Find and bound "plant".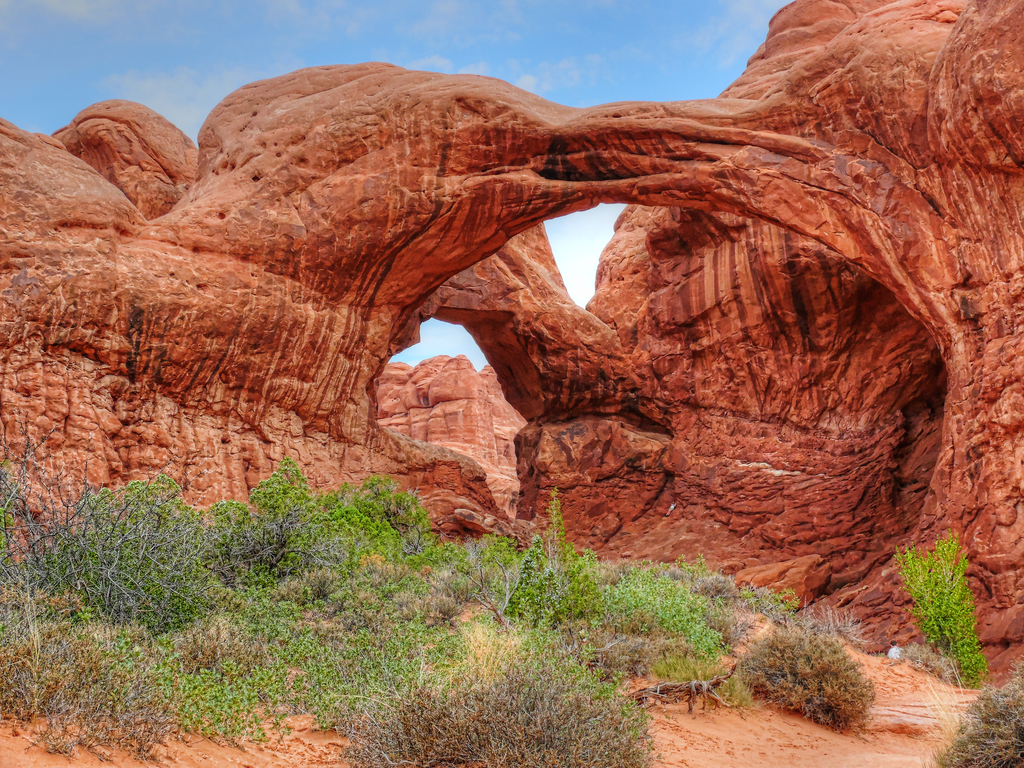
Bound: (left=353, top=477, right=451, bottom=563).
